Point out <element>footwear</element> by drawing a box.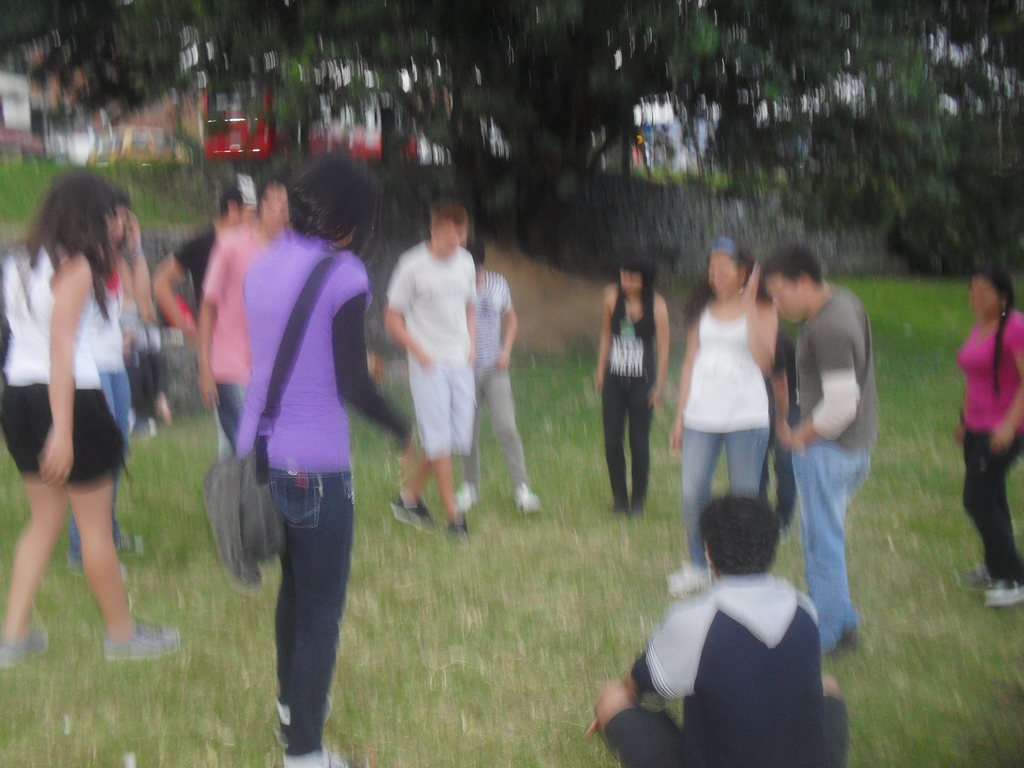
[100,616,183,667].
